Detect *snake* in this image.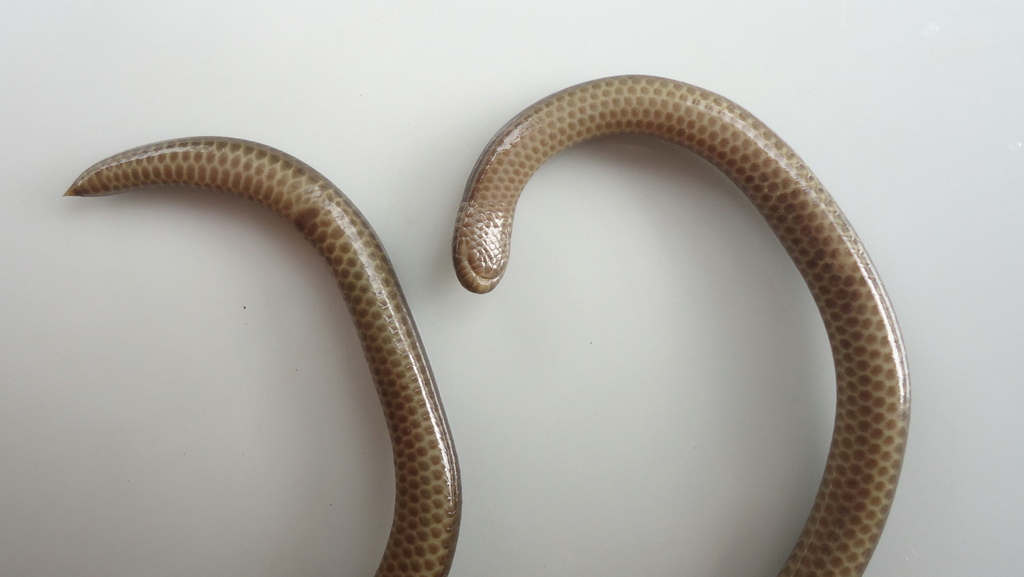
Detection: select_region(62, 75, 911, 576).
